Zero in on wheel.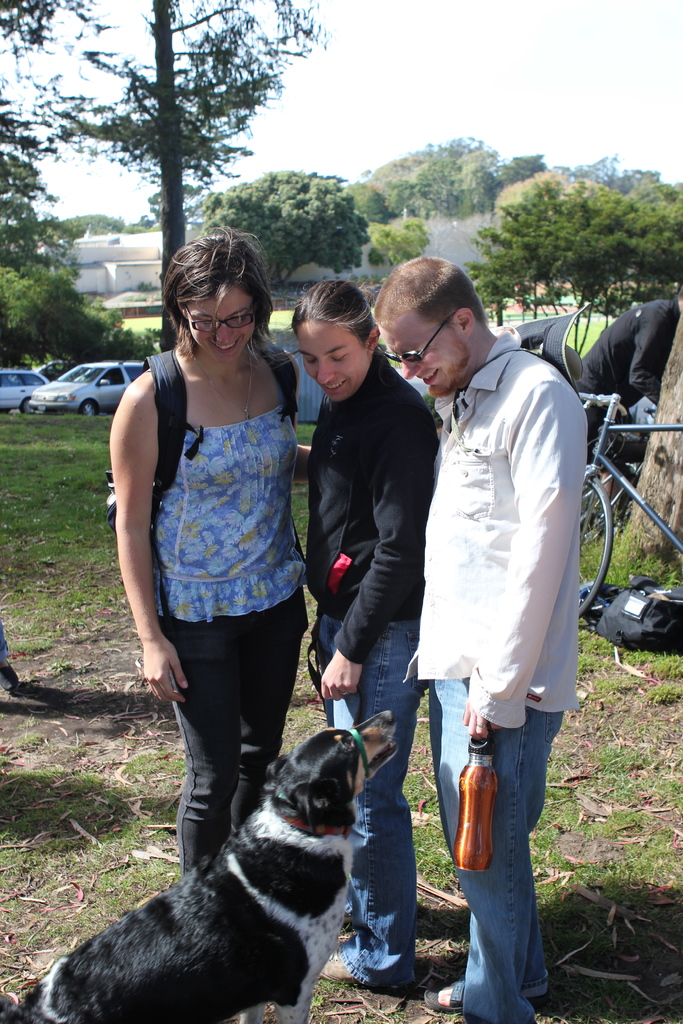
Zeroed in: bbox(580, 465, 622, 618).
